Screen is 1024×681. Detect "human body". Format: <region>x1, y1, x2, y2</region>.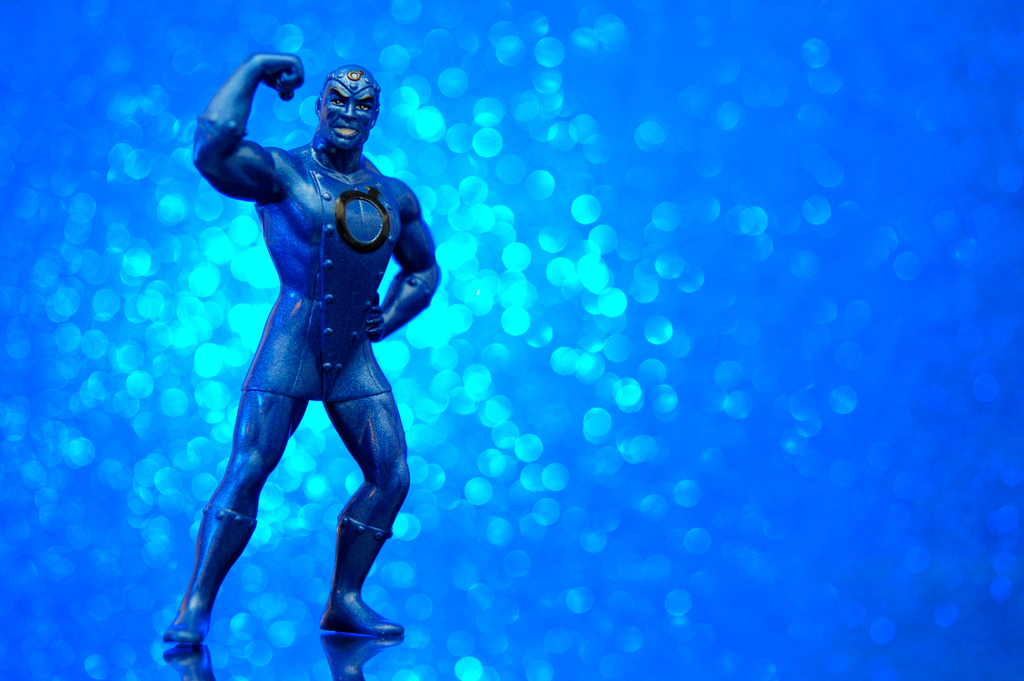
<region>155, 48, 443, 674</region>.
